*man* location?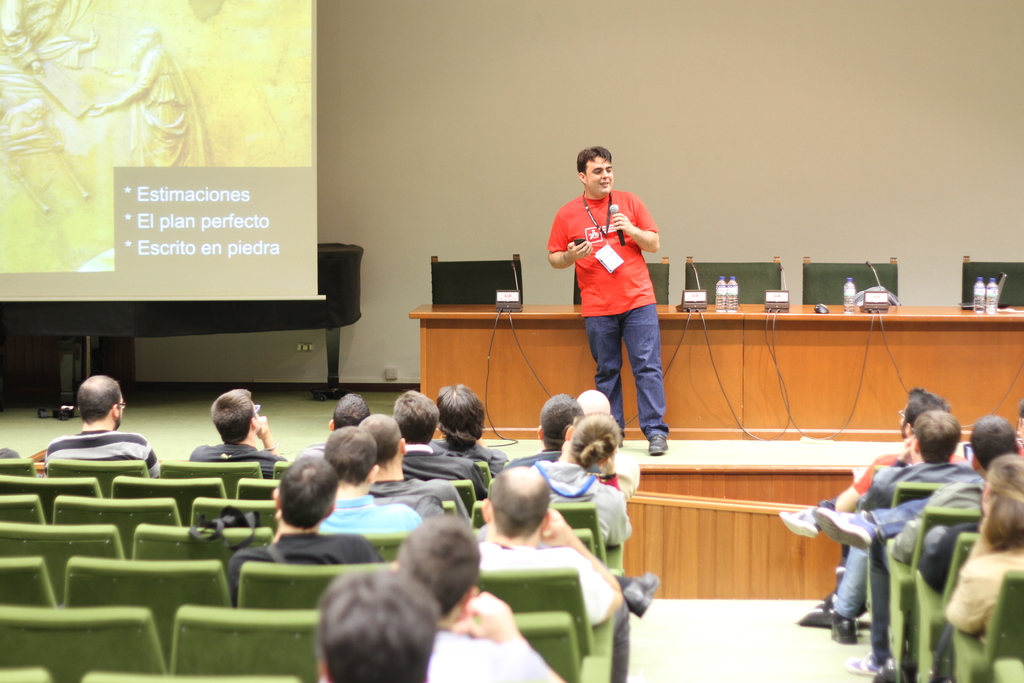
detection(780, 383, 965, 620)
